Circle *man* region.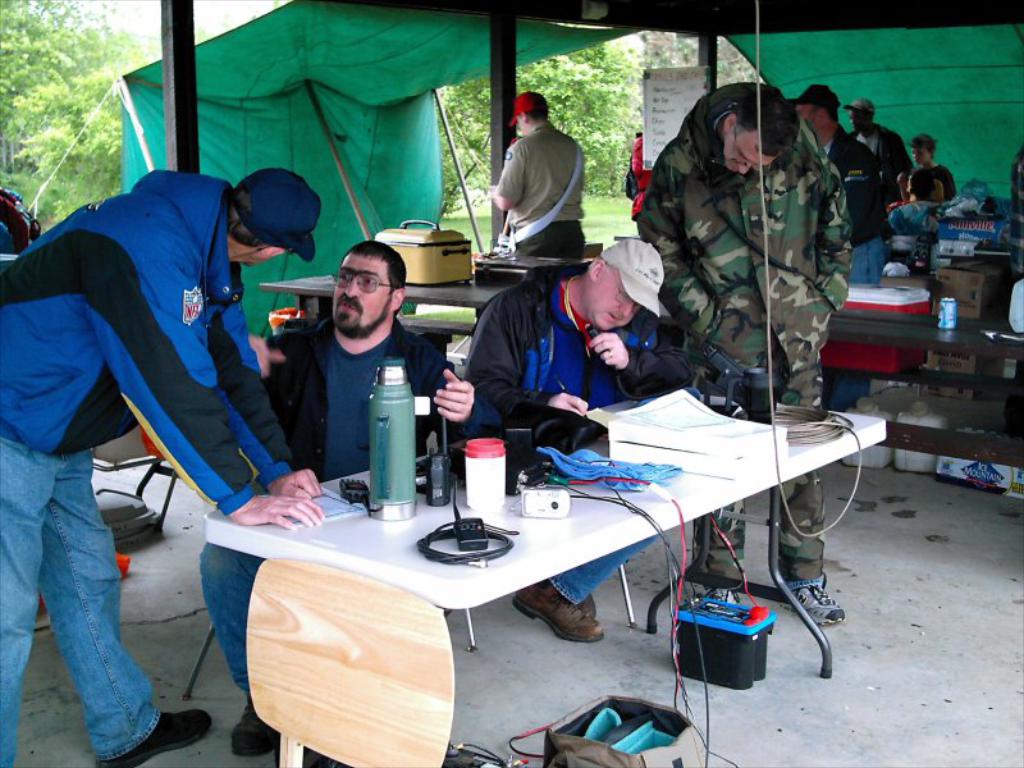
Region: region(0, 165, 324, 767).
